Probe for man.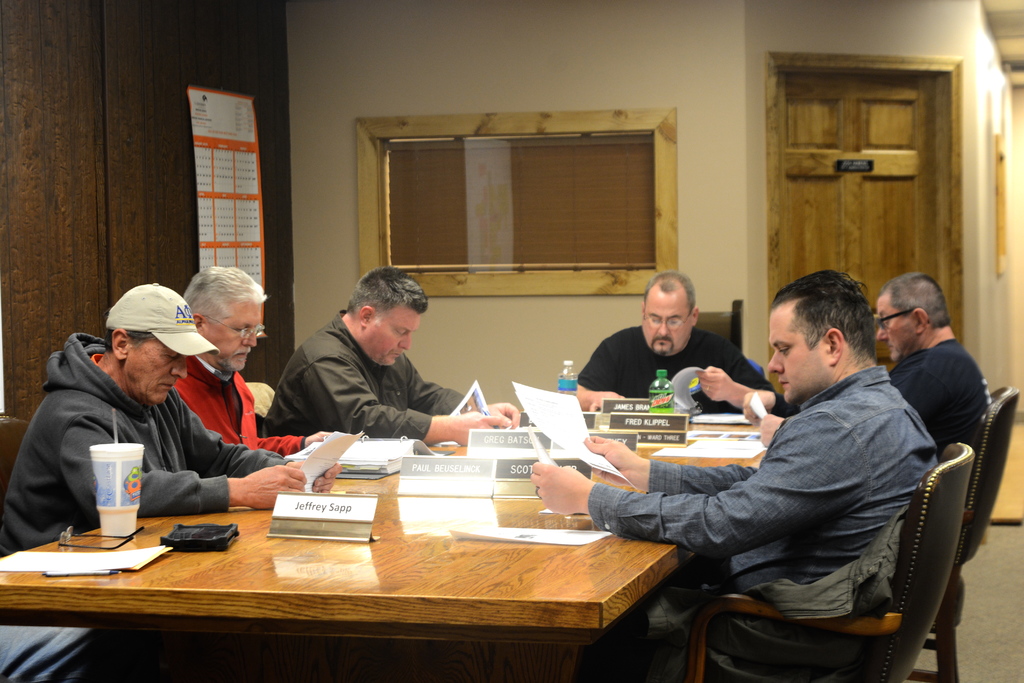
Probe result: [626,274,985,681].
